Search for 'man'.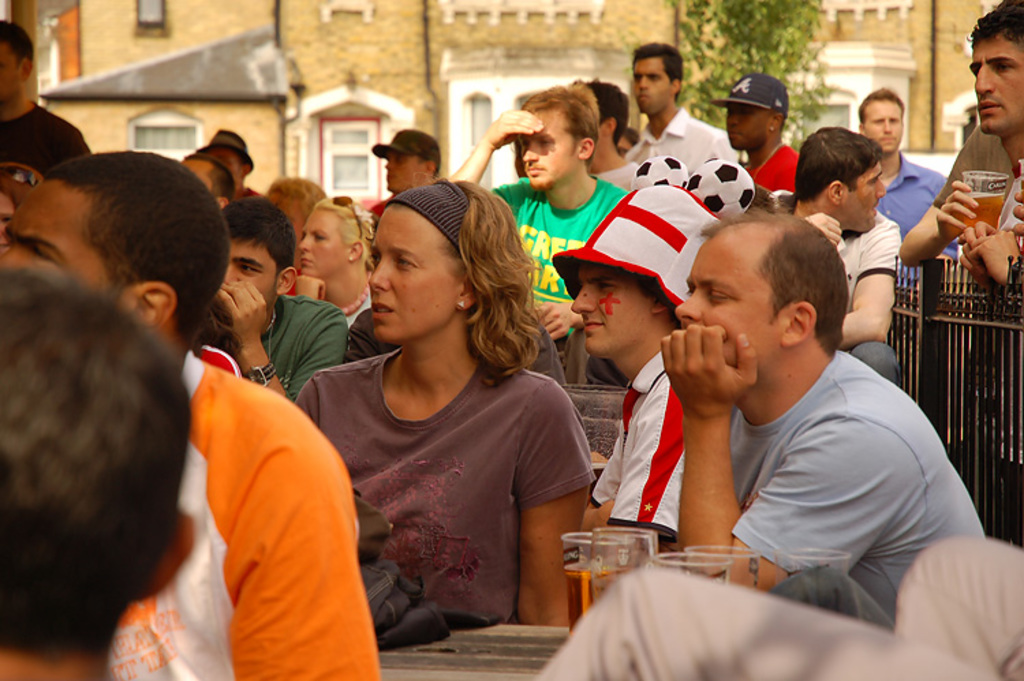
Found at (left=567, top=81, right=638, bottom=191).
